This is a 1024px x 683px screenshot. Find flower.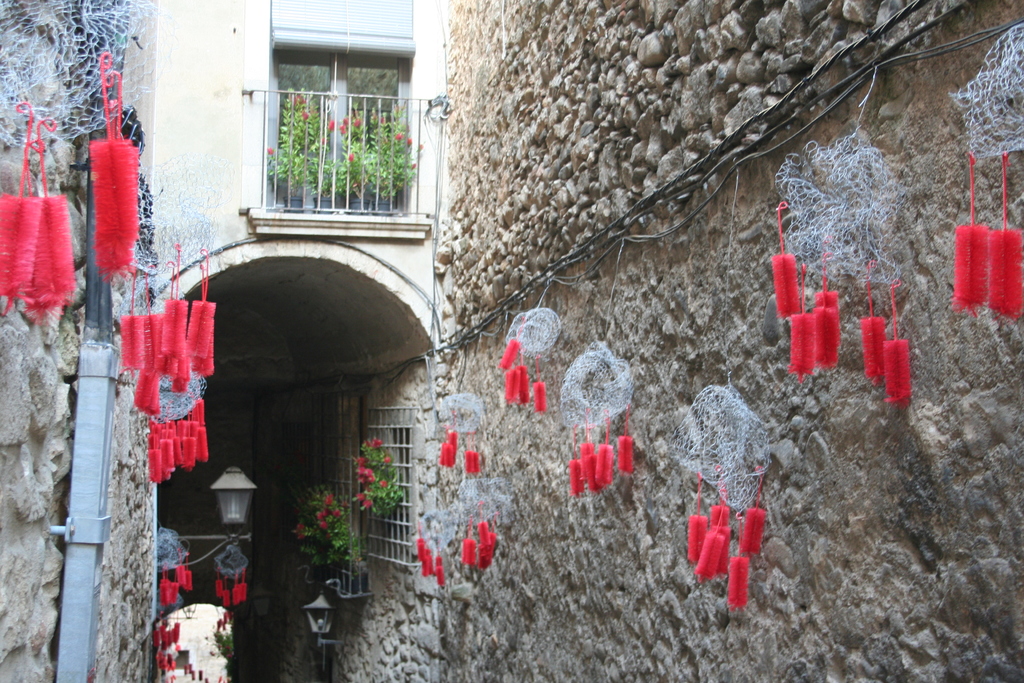
Bounding box: 397 131 403 142.
